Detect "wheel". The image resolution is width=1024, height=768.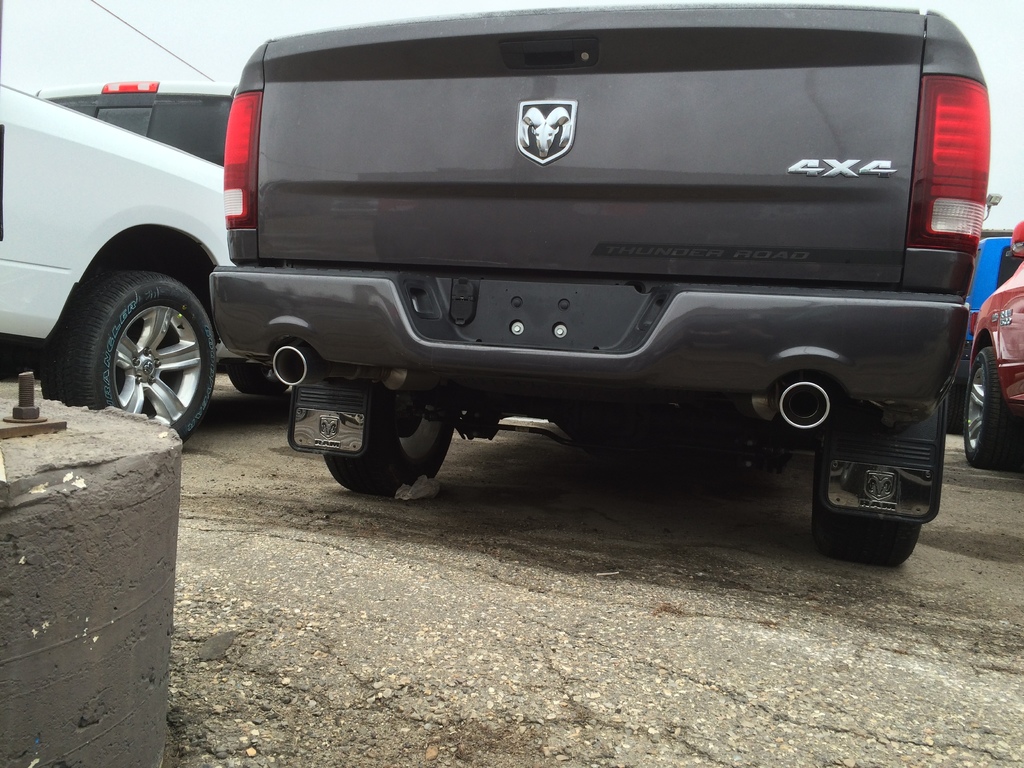
65:280:221:450.
